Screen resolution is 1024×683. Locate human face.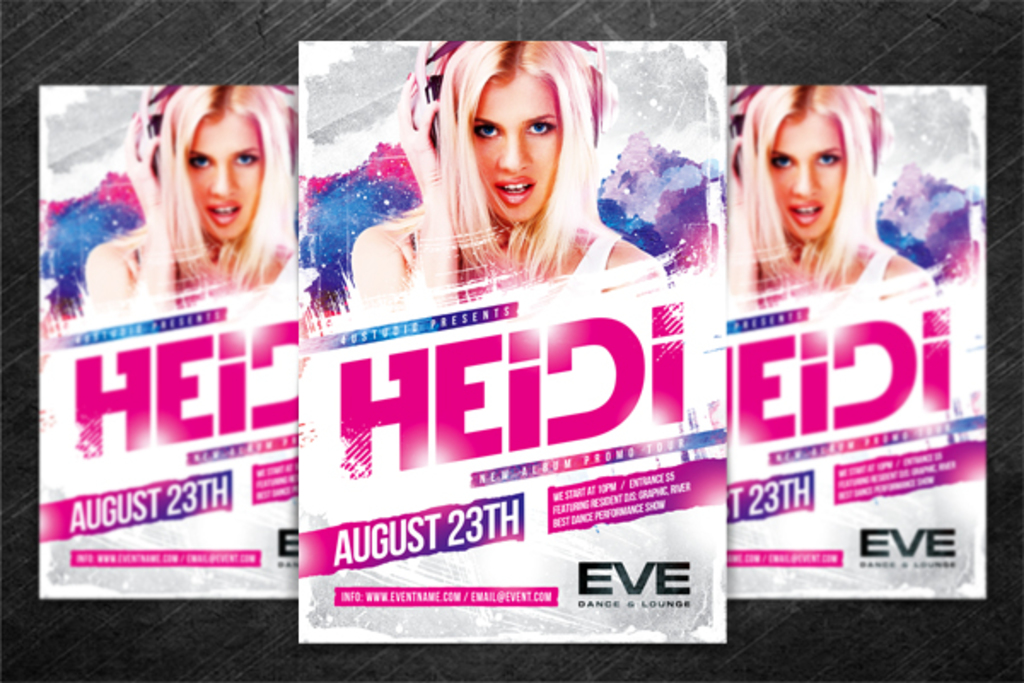
(left=474, top=63, right=561, bottom=225).
